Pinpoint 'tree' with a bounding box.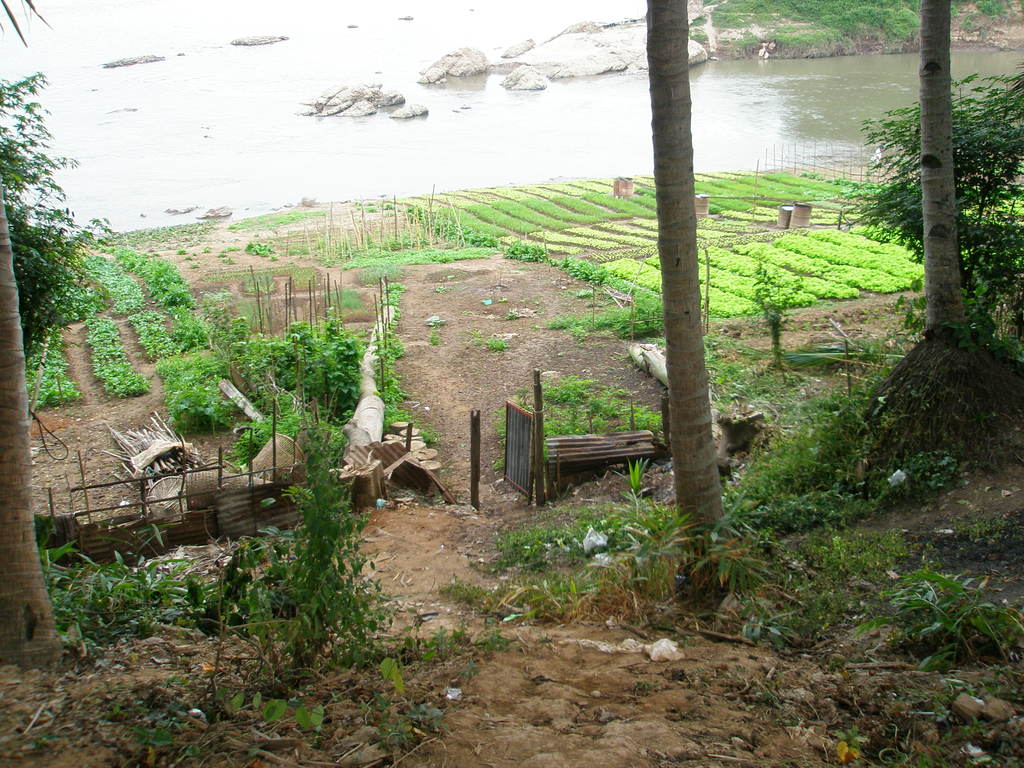
box=[646, 0, 707, 591].
